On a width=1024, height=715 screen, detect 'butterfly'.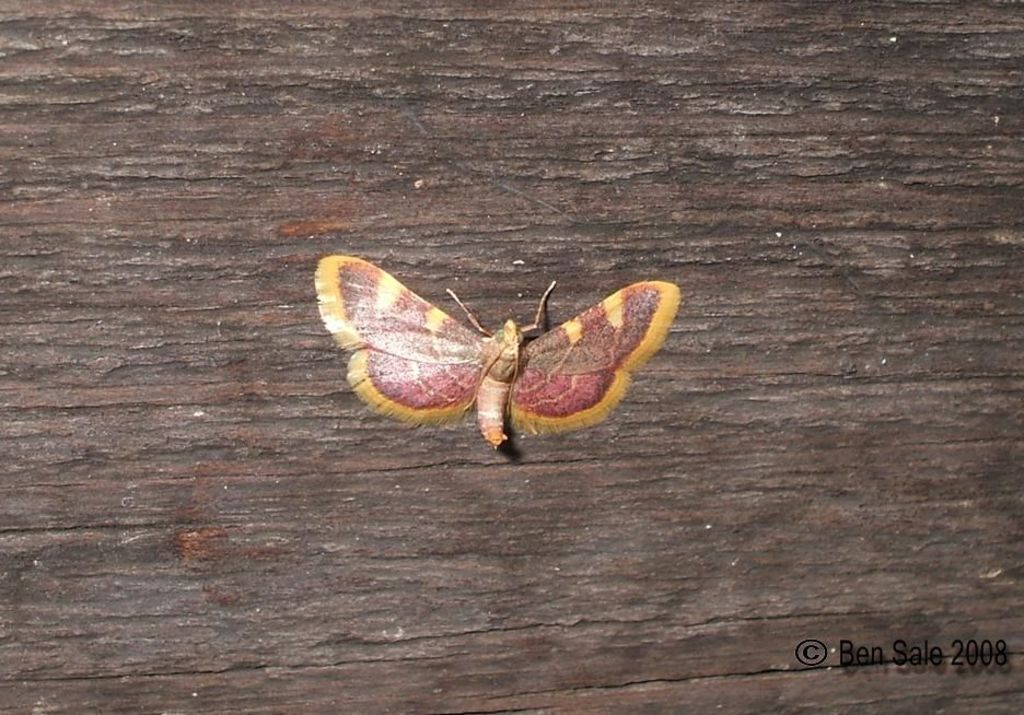
l=317, t=246, r=670, b=460.
